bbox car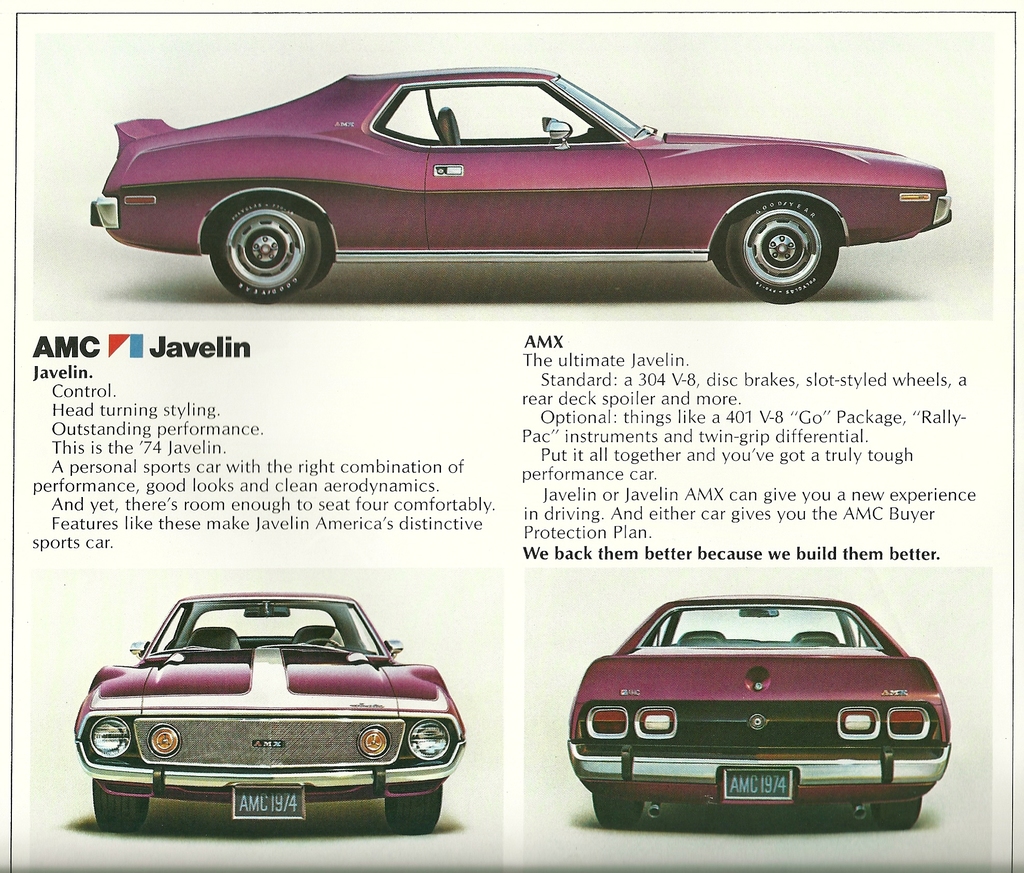
bbox=(70, 591, 467, 833)
